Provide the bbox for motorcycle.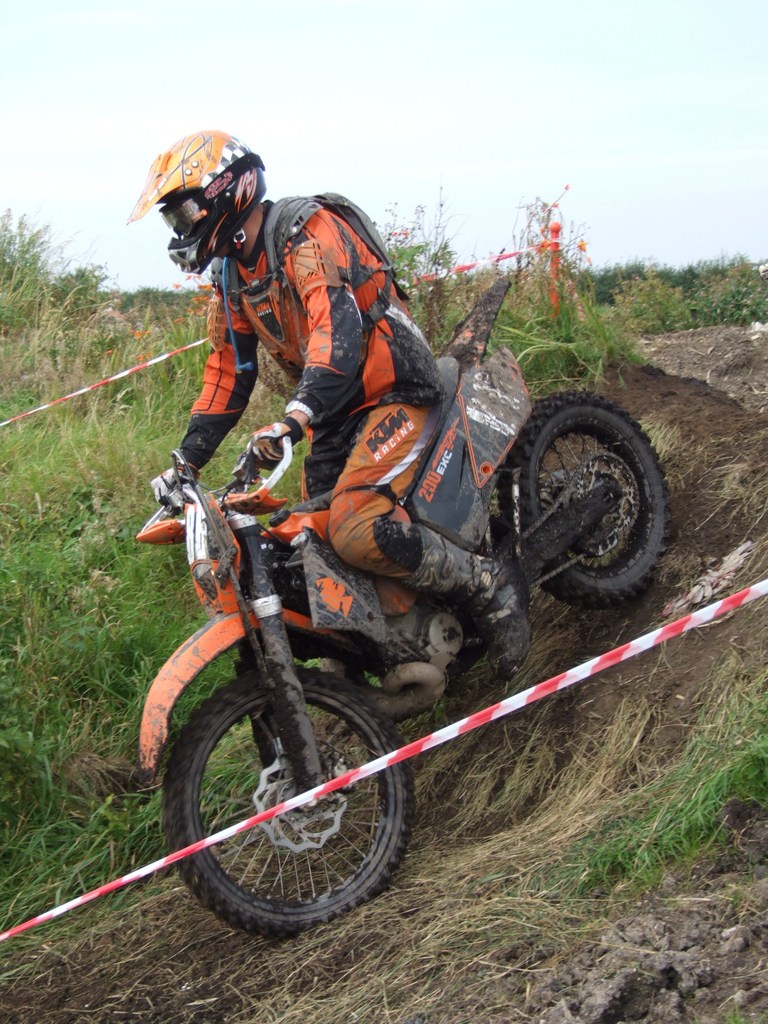
crop(138, 274, 671, 937).
